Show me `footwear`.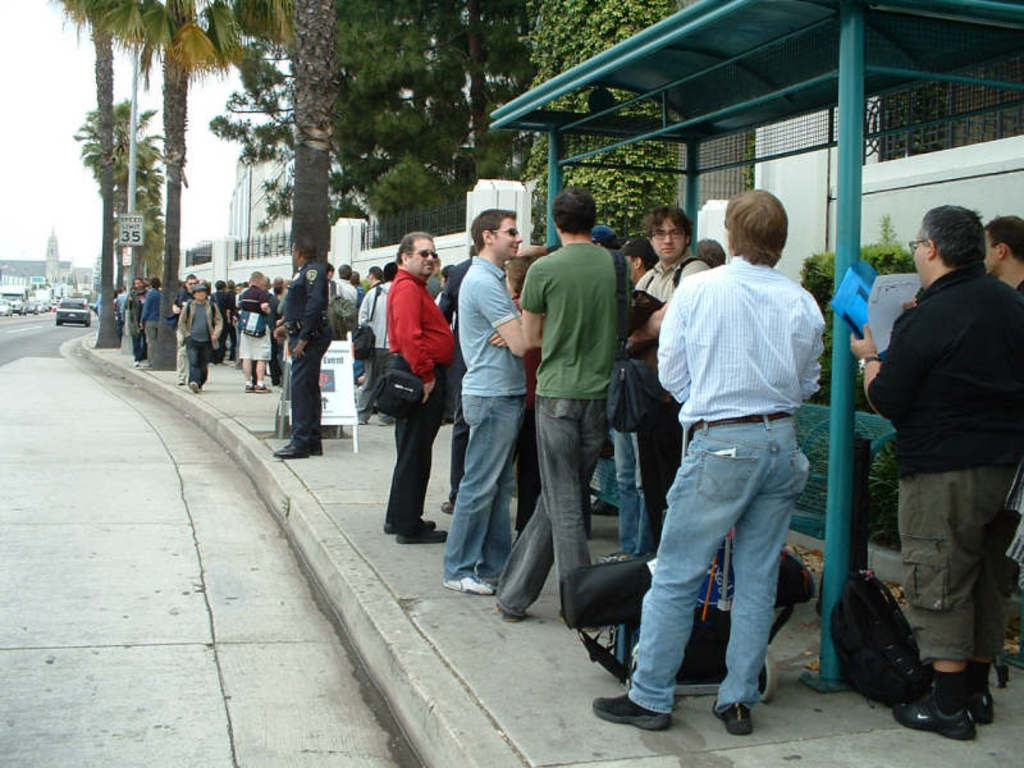
`footwear` is here: x1=712, y1=700, x2=762, y2=749.
